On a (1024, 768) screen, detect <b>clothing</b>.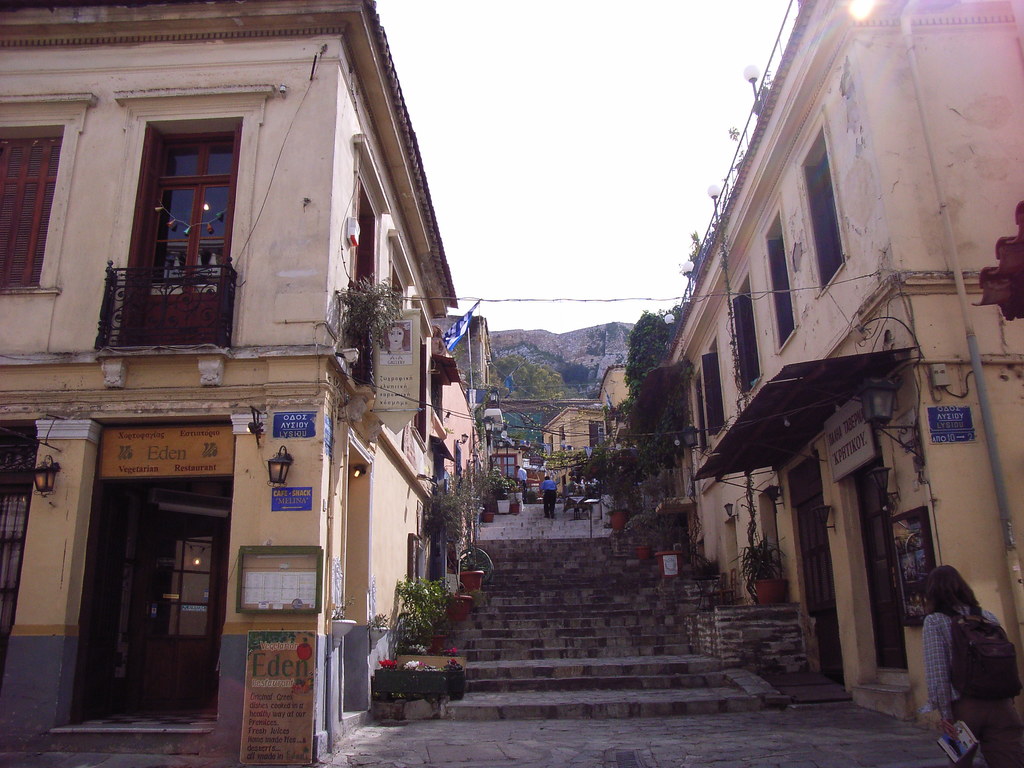
922, 605, 1004, 765.
